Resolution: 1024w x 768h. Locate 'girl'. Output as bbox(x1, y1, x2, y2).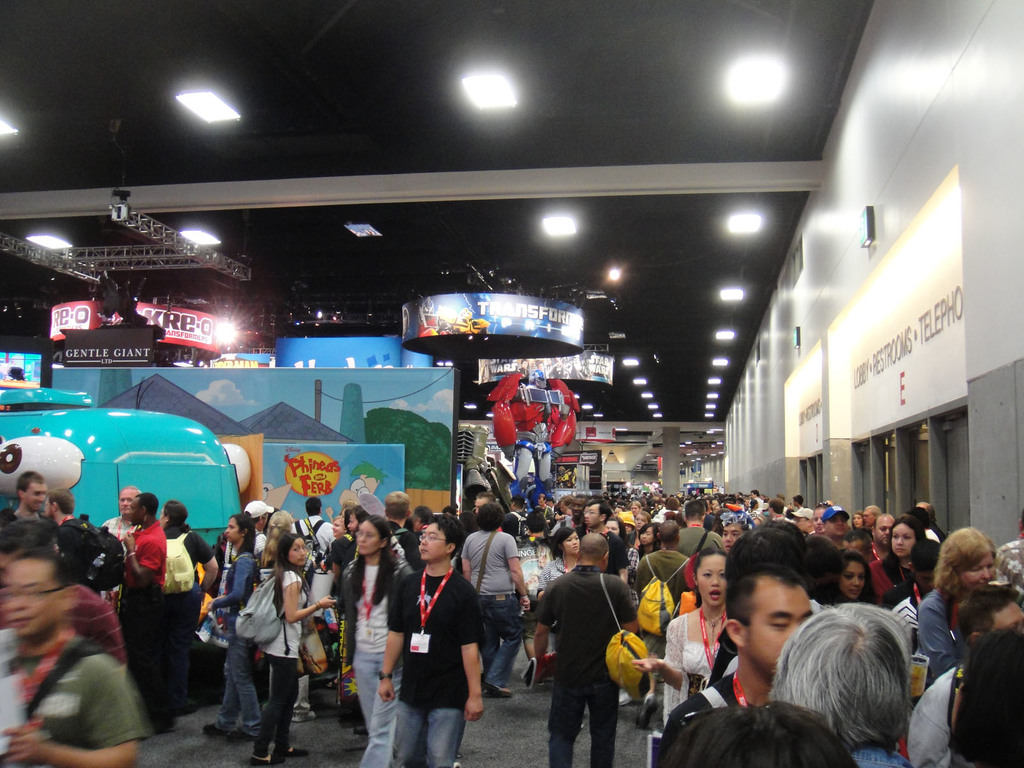
bbox(260, 534, 337, 765).
